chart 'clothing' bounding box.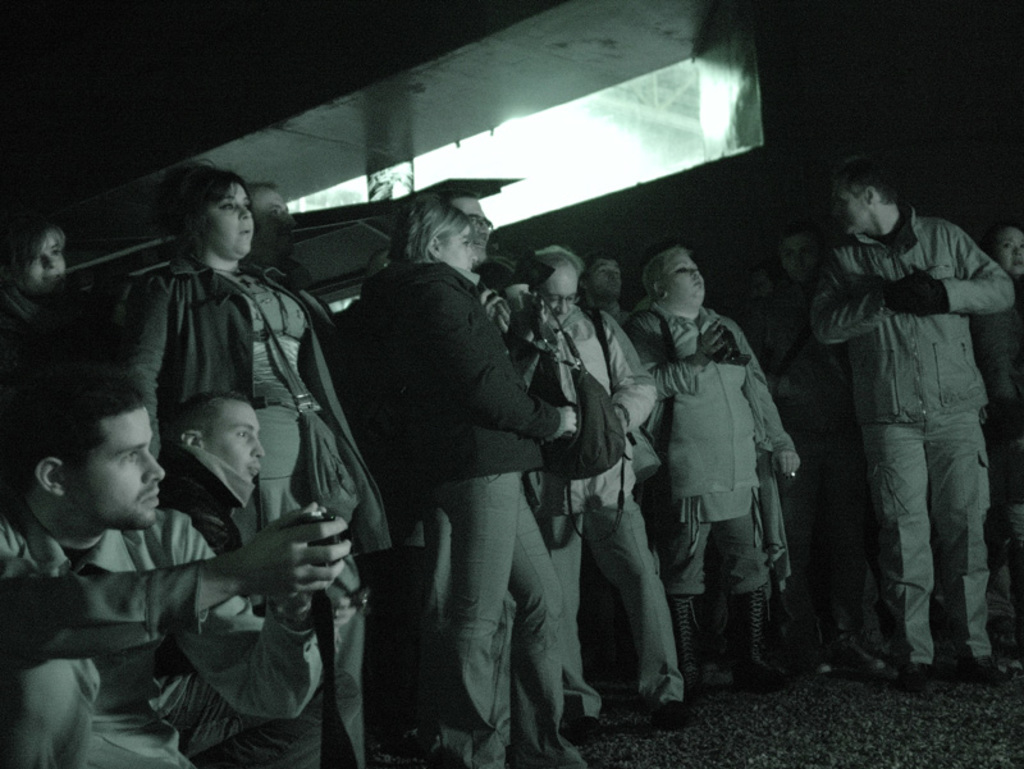
Charted: BBox(808, 184, 1023, 599).
